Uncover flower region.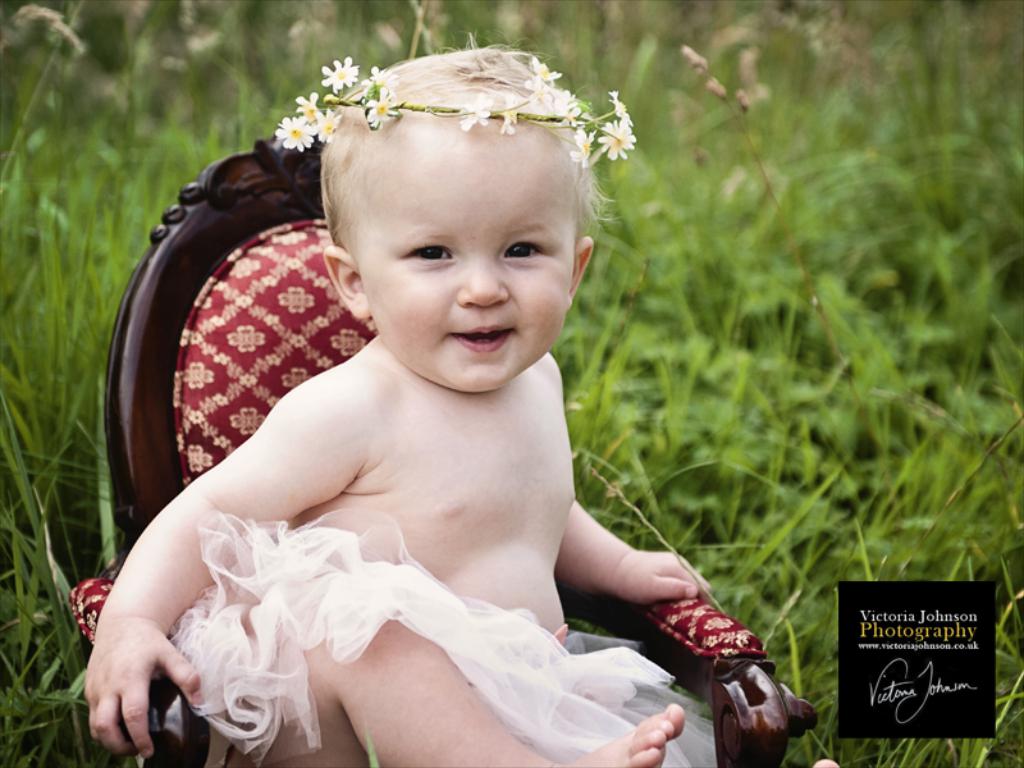
Uncovered: (left=293, top=90, right=317, bottom=120).
